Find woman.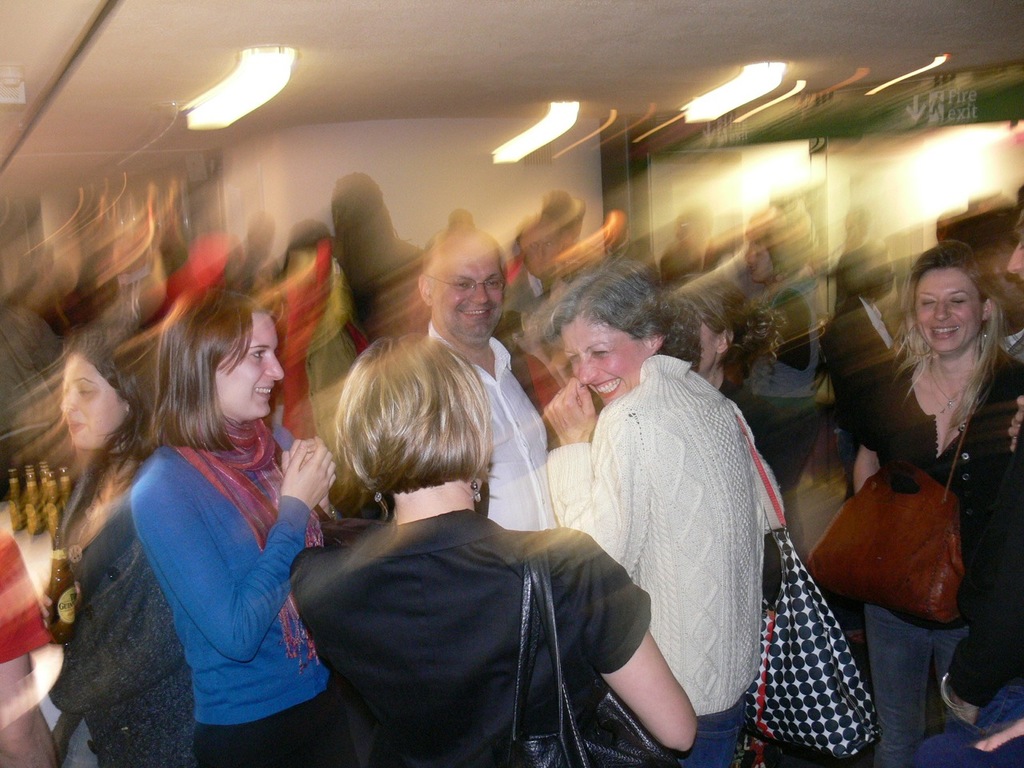
290,334,698,767.
